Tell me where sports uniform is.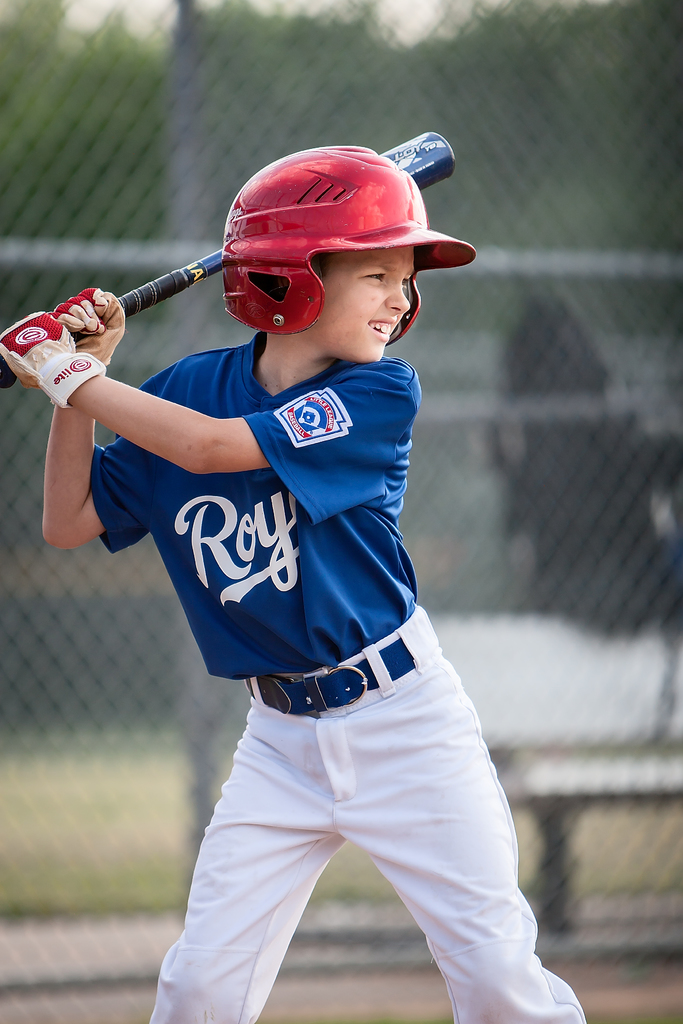
sports uniform is at 0/147/584/1023.
